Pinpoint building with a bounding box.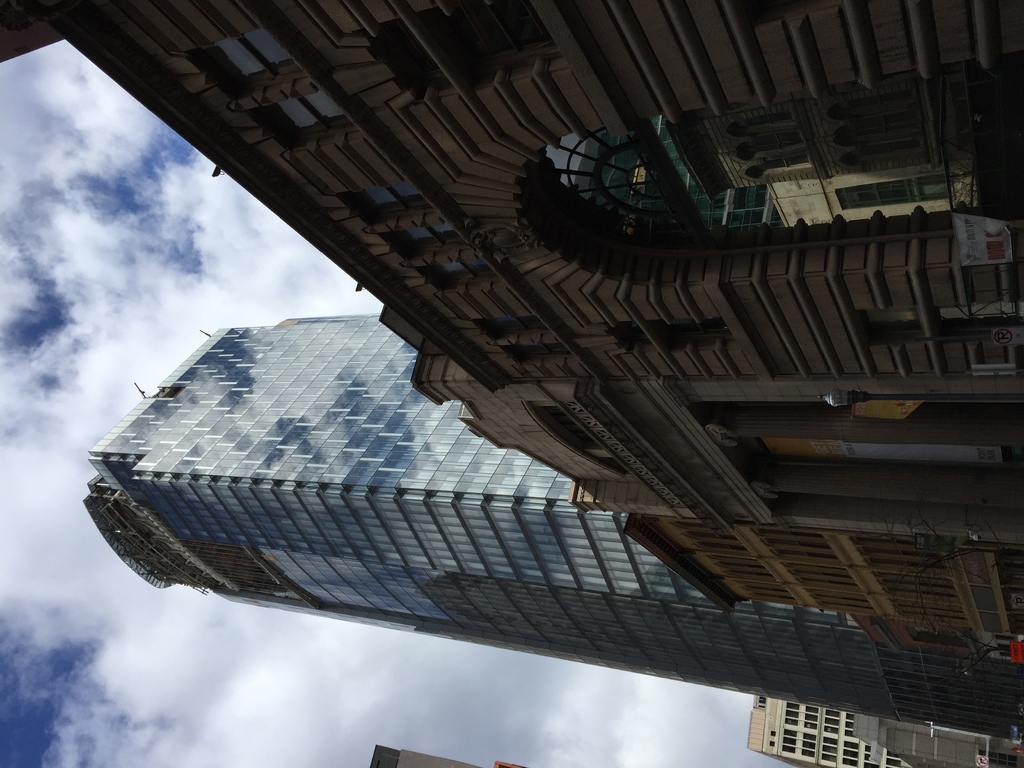
pyautogui.locateOnScreen(748, 696, 1023, 767).
